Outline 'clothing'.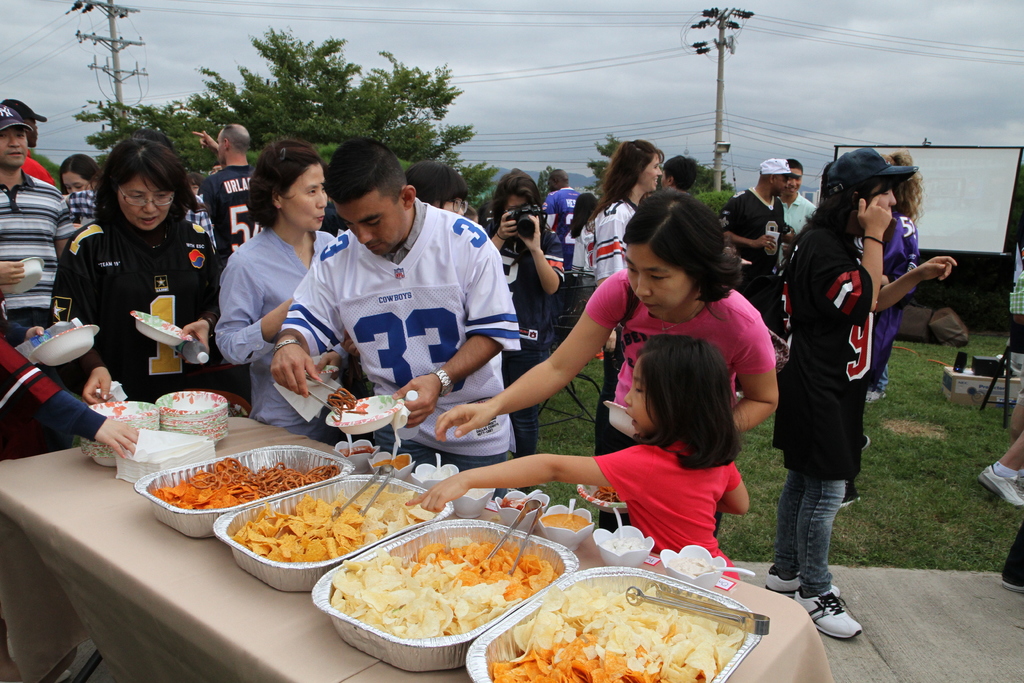
Outline: [591, 440, 740, 579].
